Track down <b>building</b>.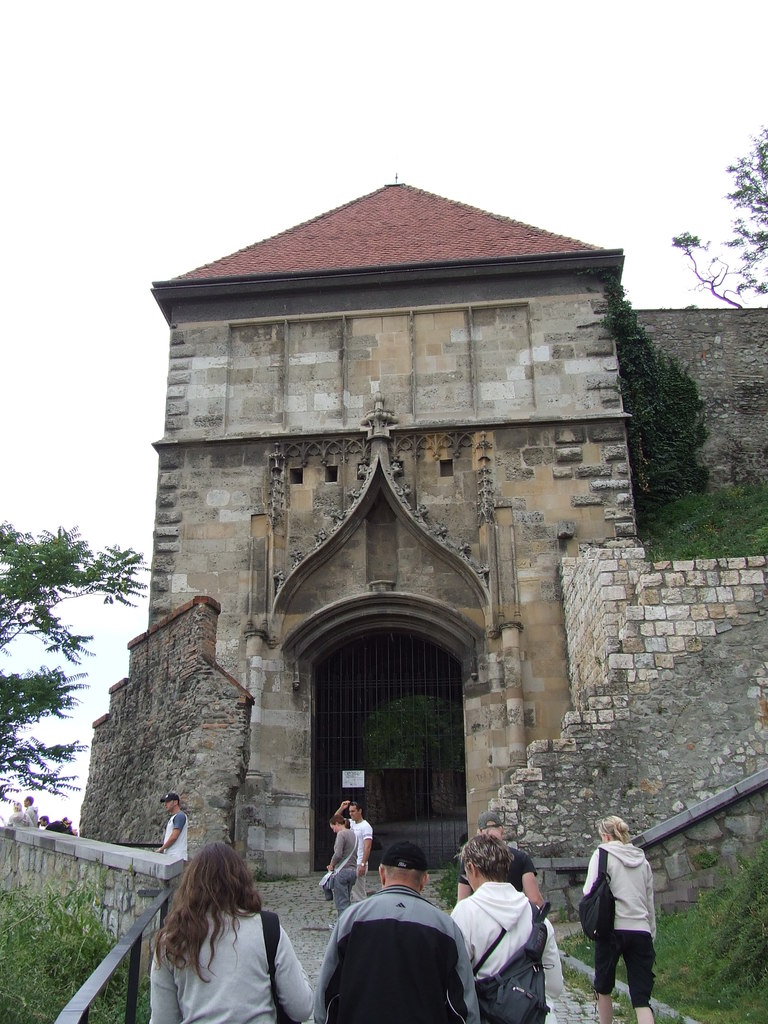
Tracked to [77, 178, 767, 914].
